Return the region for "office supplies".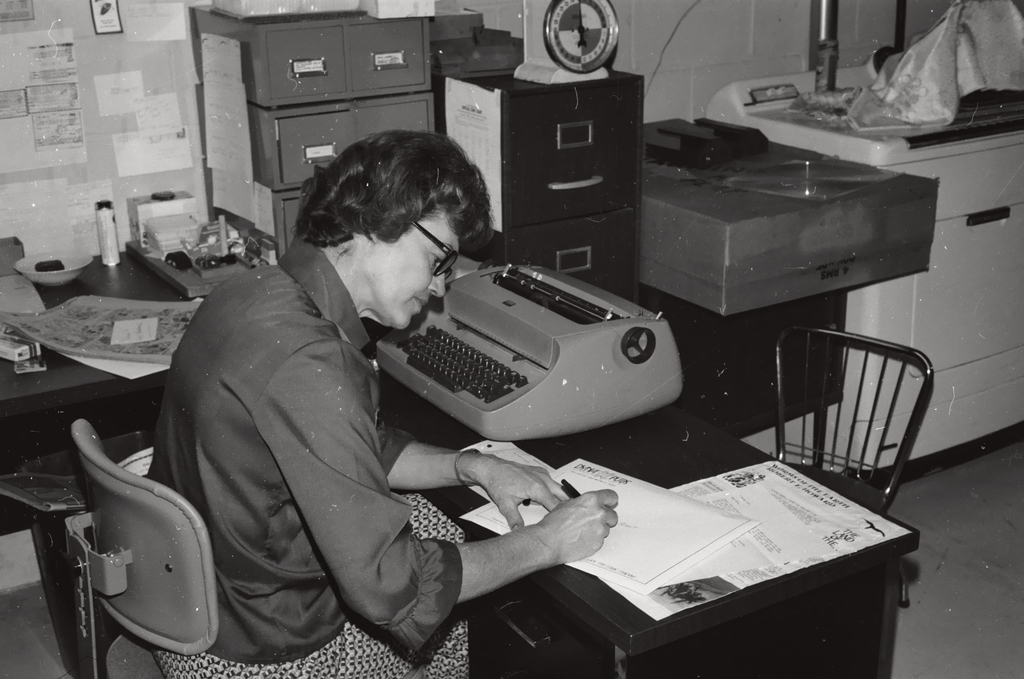
(135, 191, 178, 200).
